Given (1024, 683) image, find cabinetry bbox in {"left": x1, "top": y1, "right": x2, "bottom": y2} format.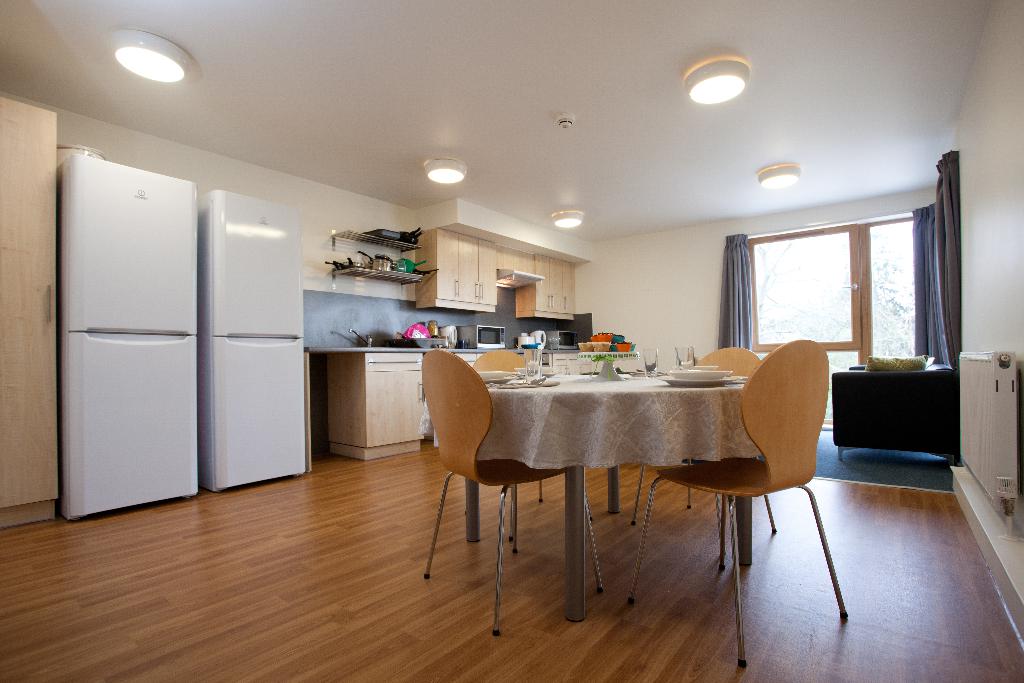
{"left": 330, "top": 350, "right": 422, "bottom": 461}.
